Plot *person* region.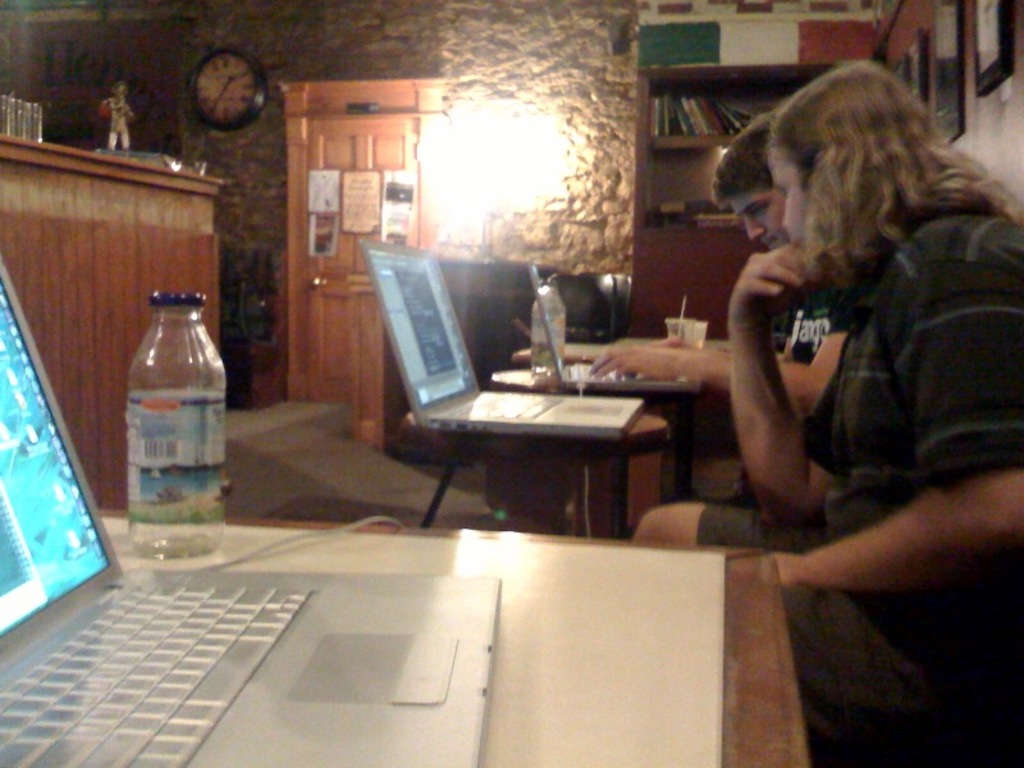
Plotted at pyautogui.locateOnScreen(589, 105, 877, 506).
